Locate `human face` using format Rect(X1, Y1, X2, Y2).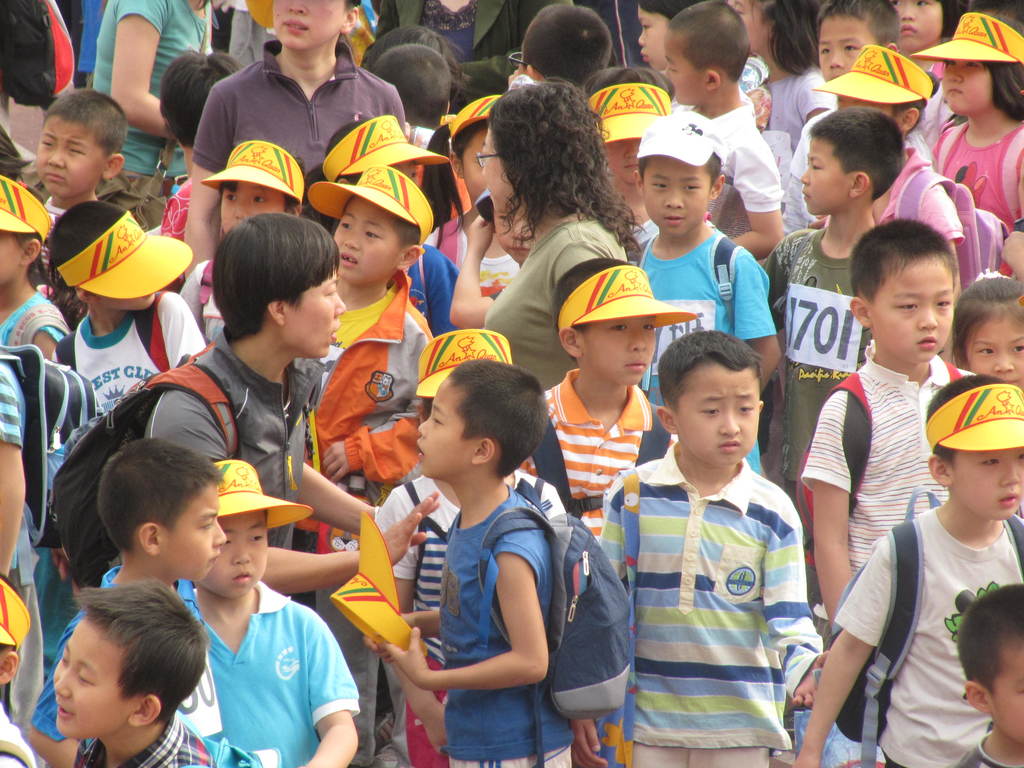
Rect(0, 227, 22, 284).
